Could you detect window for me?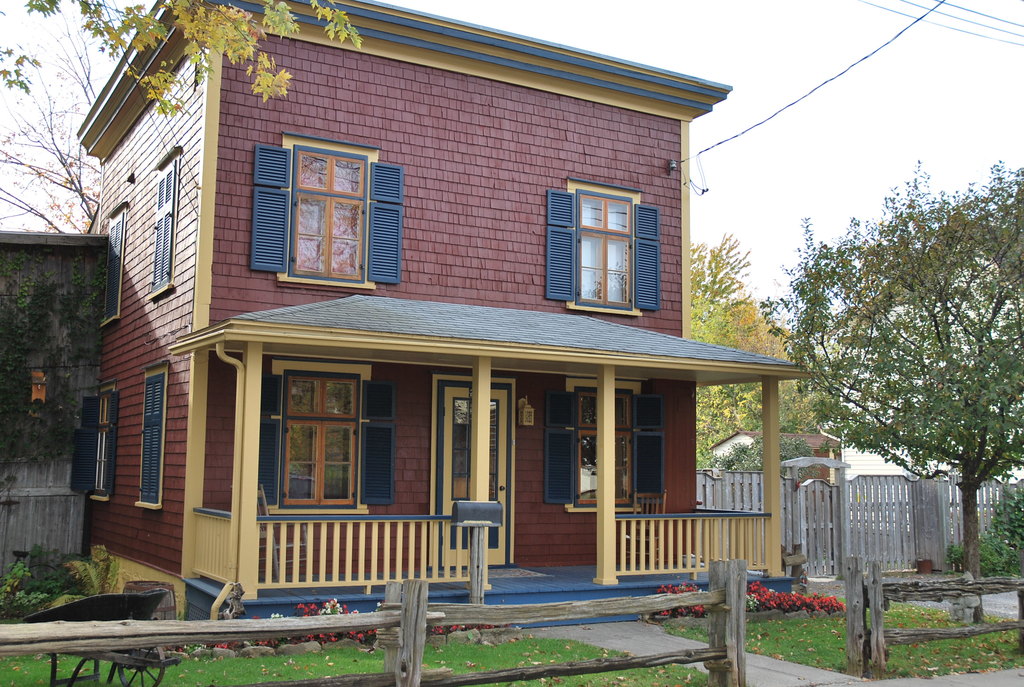
Detection result: 70, 380, 120, 502.
